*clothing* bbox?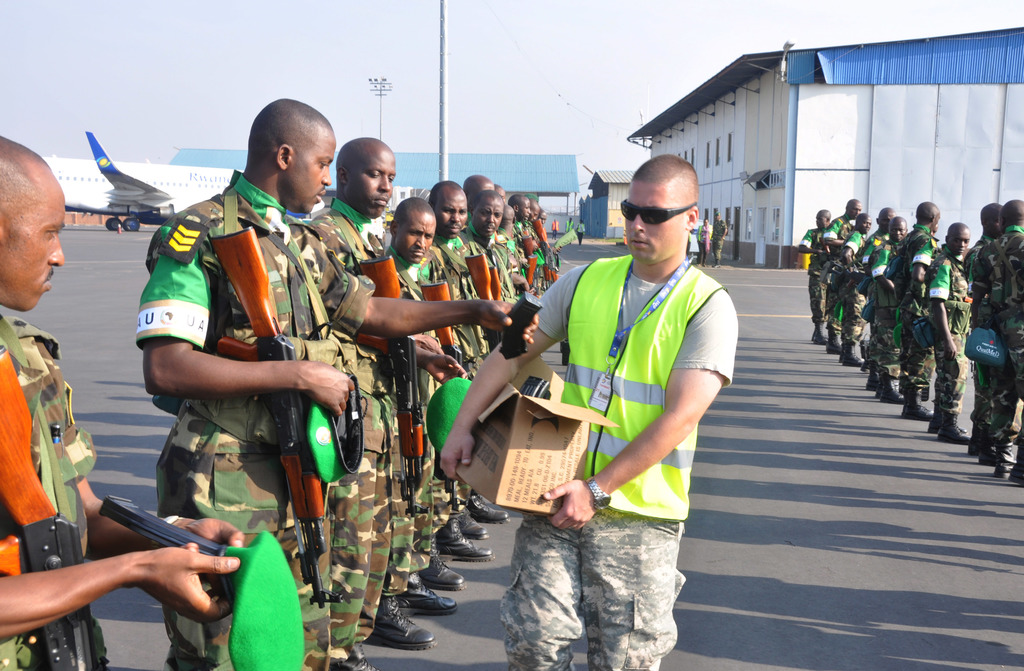
bbox=[964, 237, 993, 434]
